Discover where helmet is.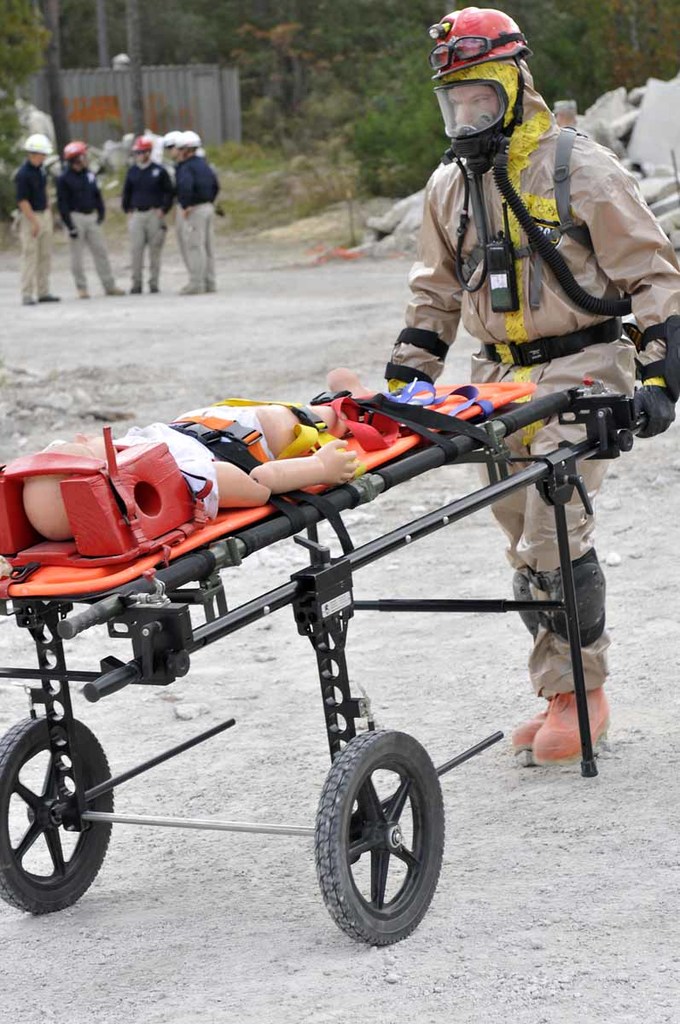
Discovered at {"x1": 161, "y1": 129, "x2": 179, "y2": 146}.
